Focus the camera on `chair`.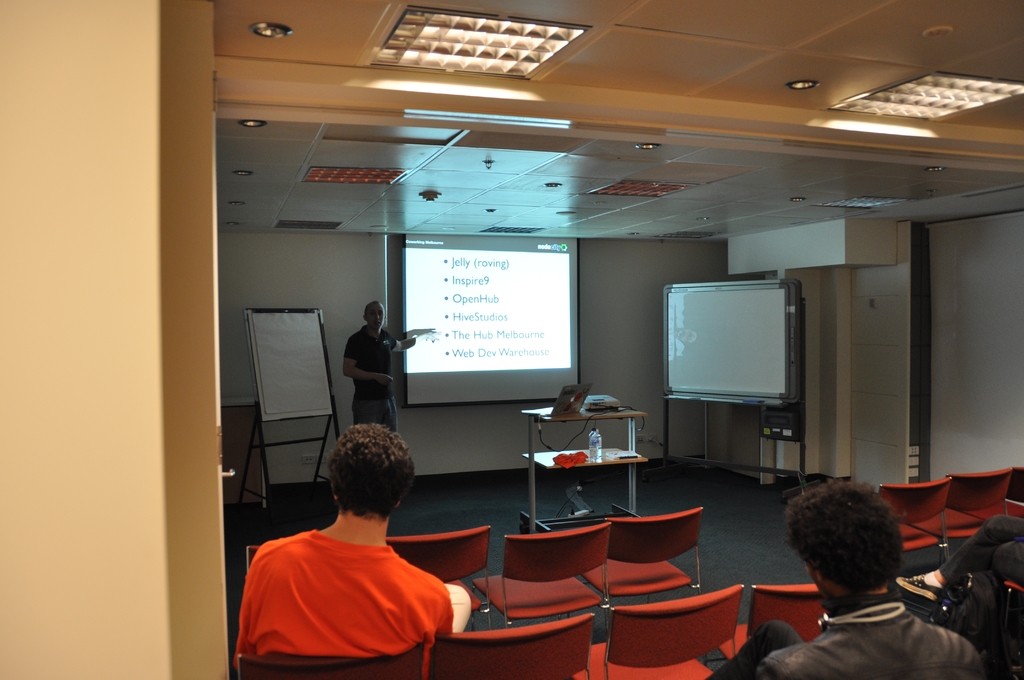
Focus region: (left=237, top=642, right=420, bottom=679).
